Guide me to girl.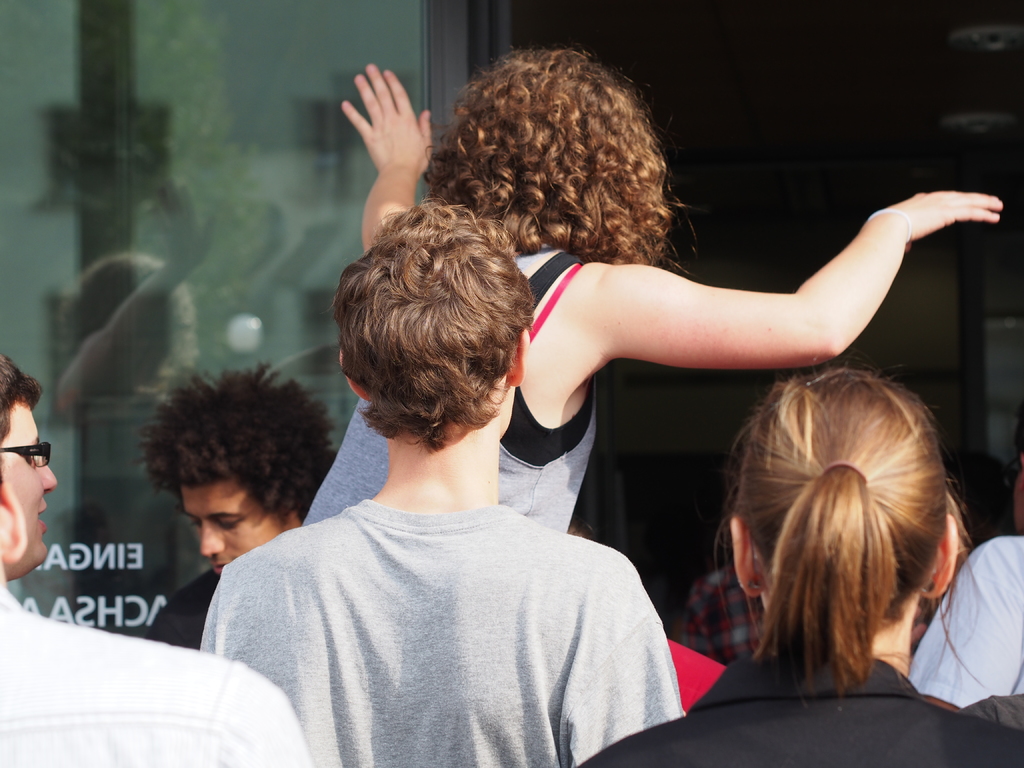
Guidance: rect(573, 355, 1022, 767).
